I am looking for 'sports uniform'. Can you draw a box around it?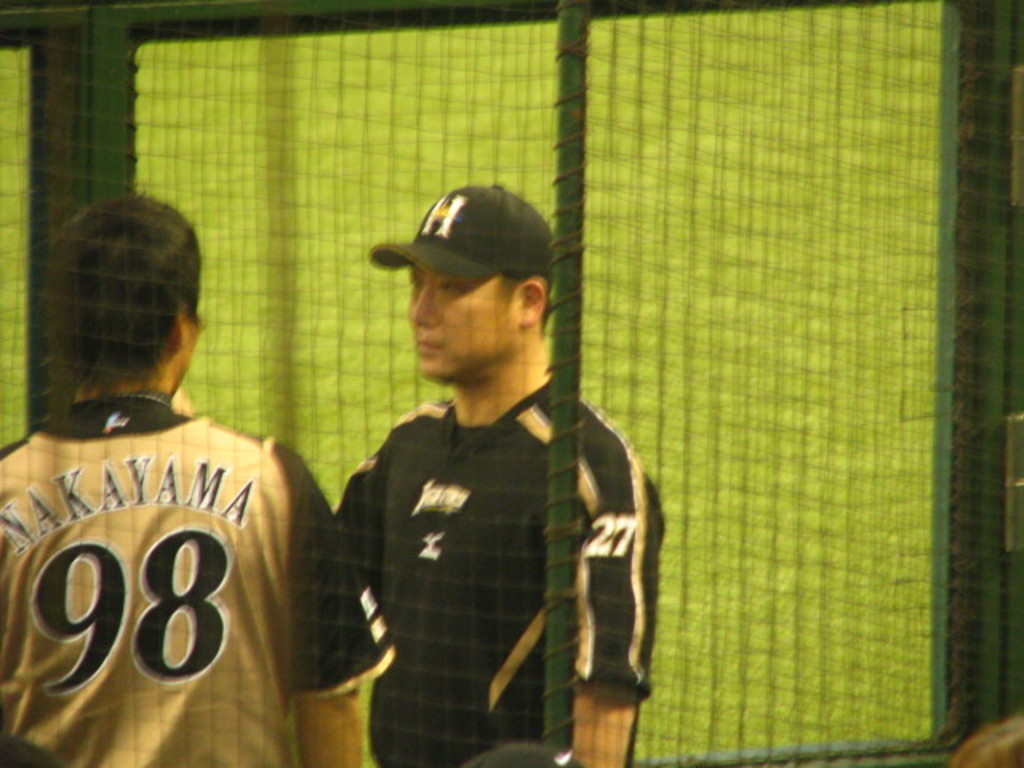
Sure, the bounding box is (0, 229, 354, 758).
